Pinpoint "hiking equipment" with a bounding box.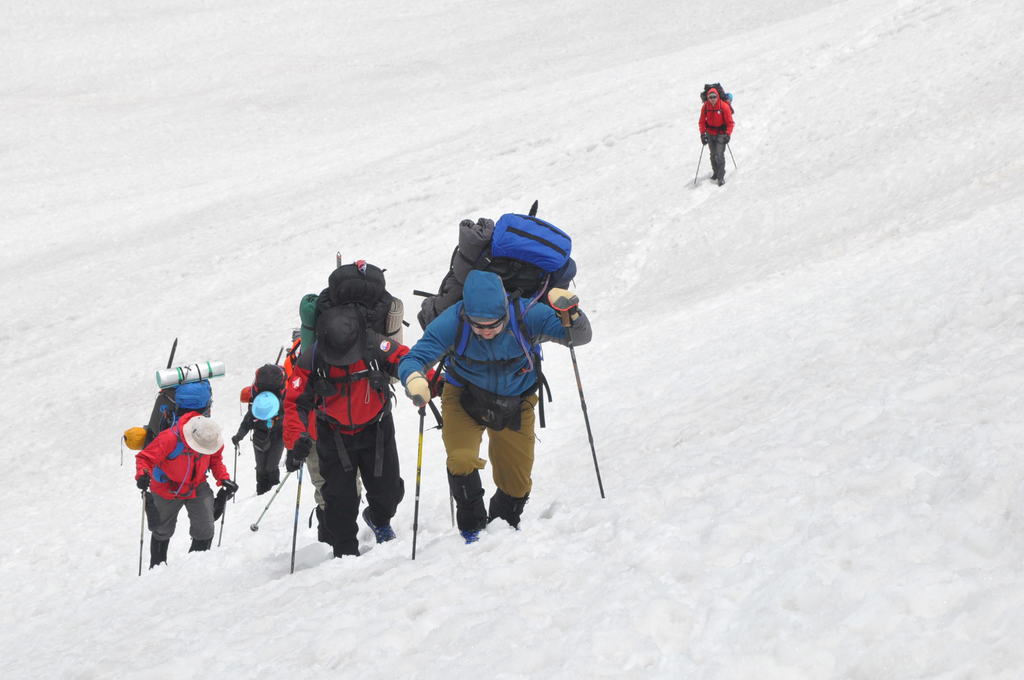
BBox(250, 466, 285, 542).
